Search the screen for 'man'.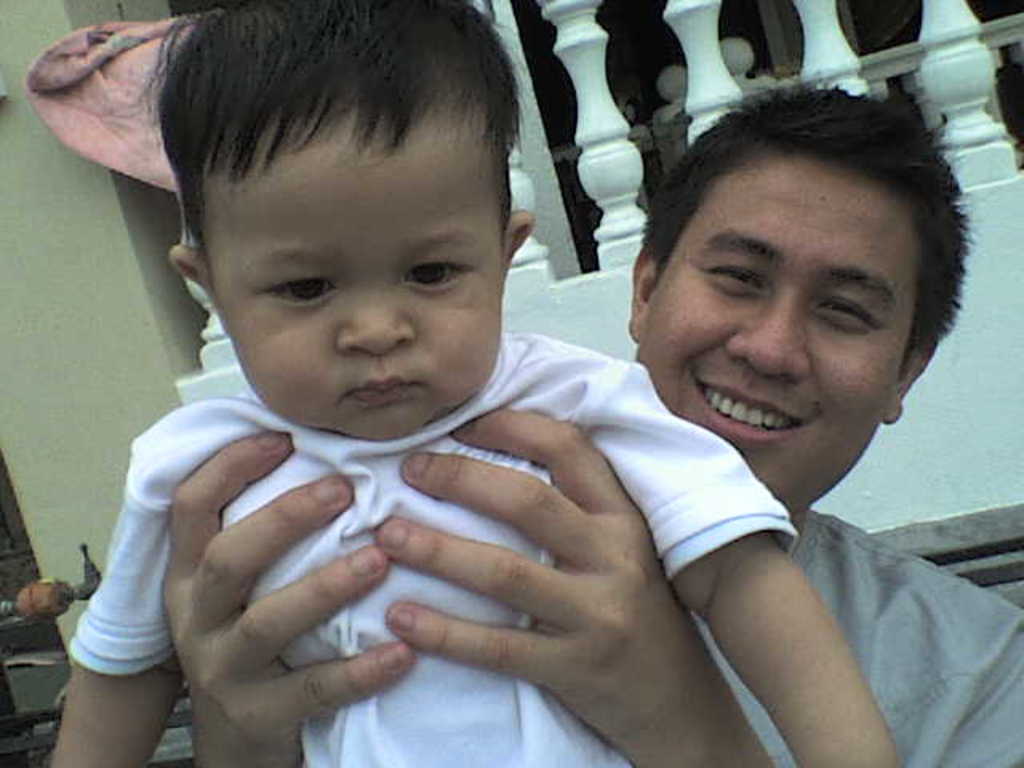
Found at [158,83,1022,766].
